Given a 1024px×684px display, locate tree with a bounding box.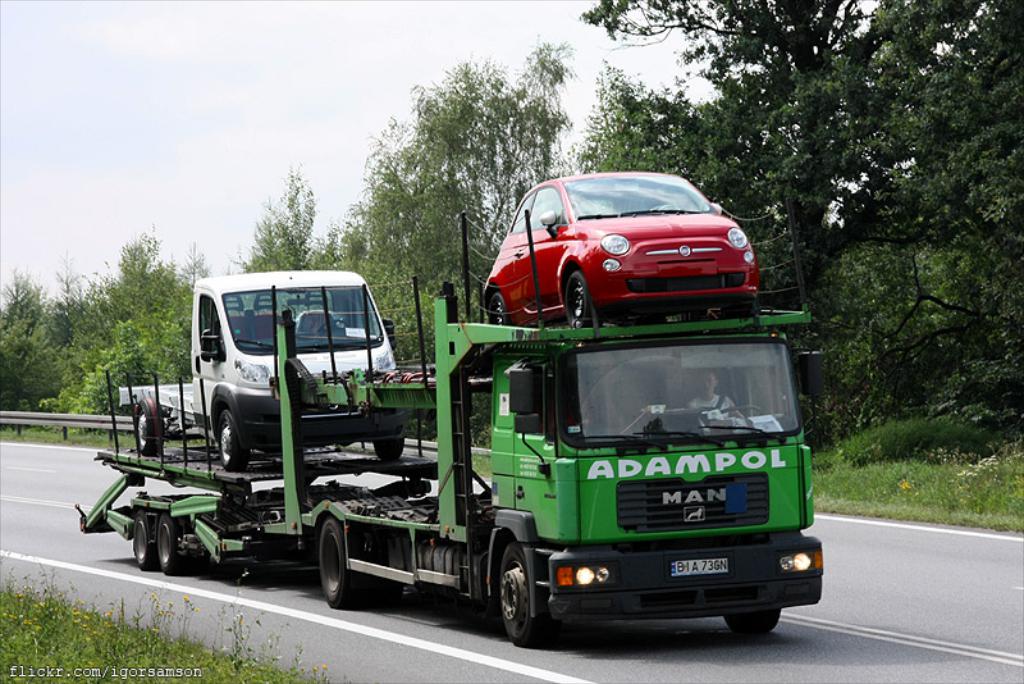
Located: crop(244, 164, 442, 412).
